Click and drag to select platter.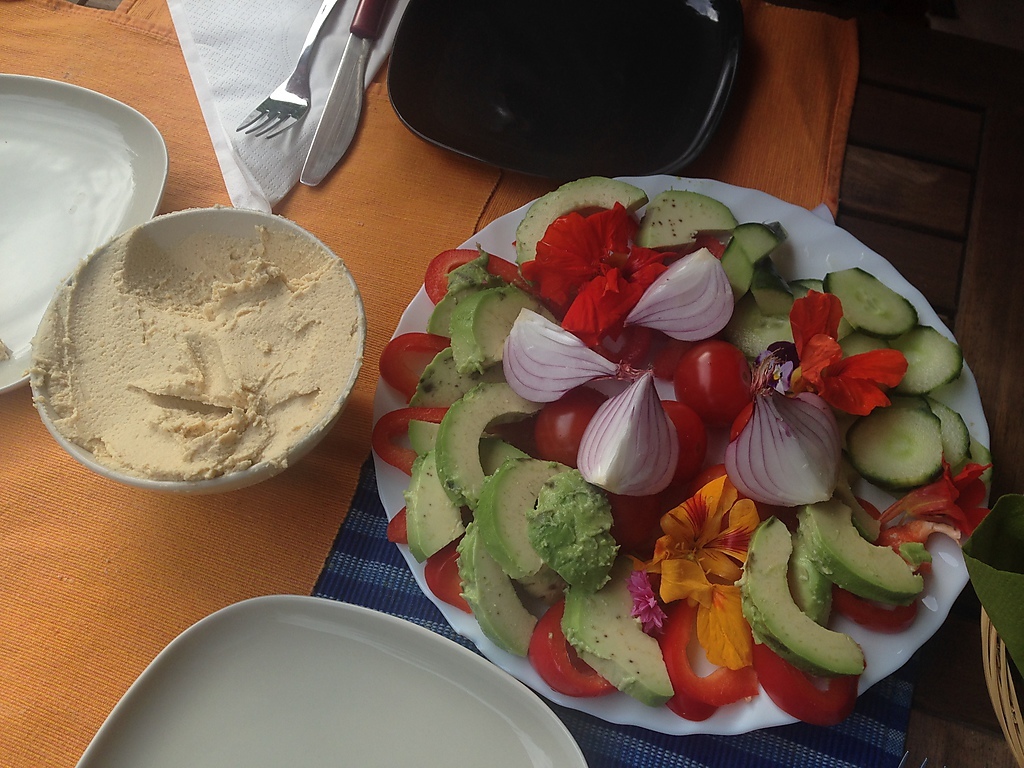
Selection: <box>373,178,990,737</box>.
